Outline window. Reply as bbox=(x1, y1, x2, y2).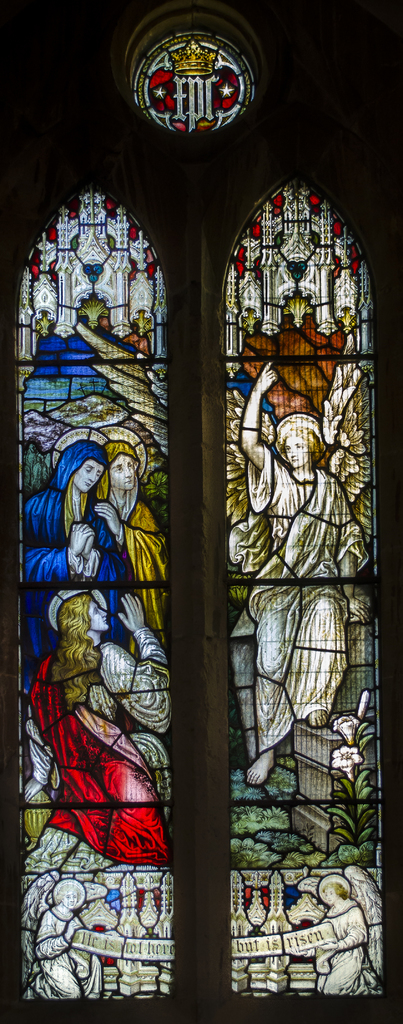
bbox=(223, 182, 378, 994).
